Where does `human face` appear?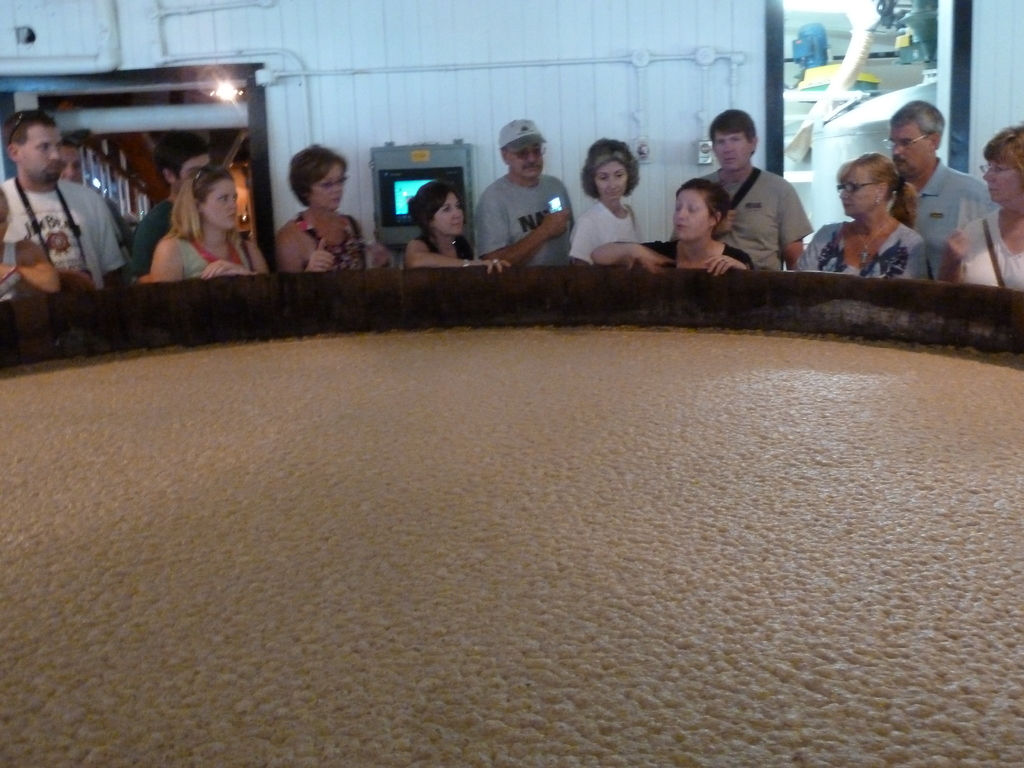
Appears at locate(23, 116, 61, 193).
